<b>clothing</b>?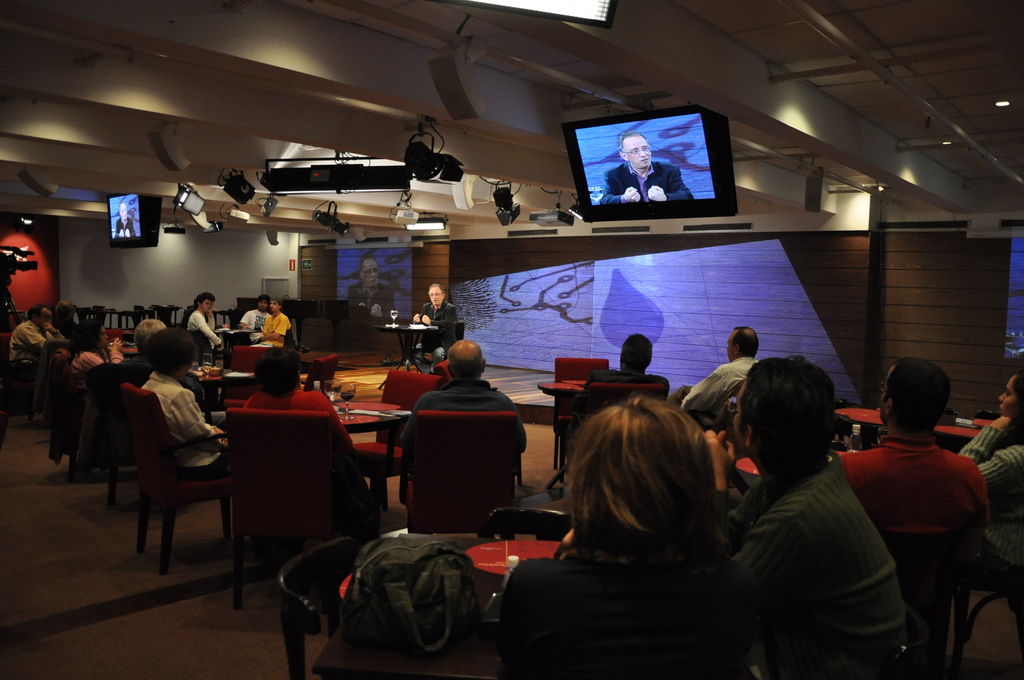
182:308:225:350
